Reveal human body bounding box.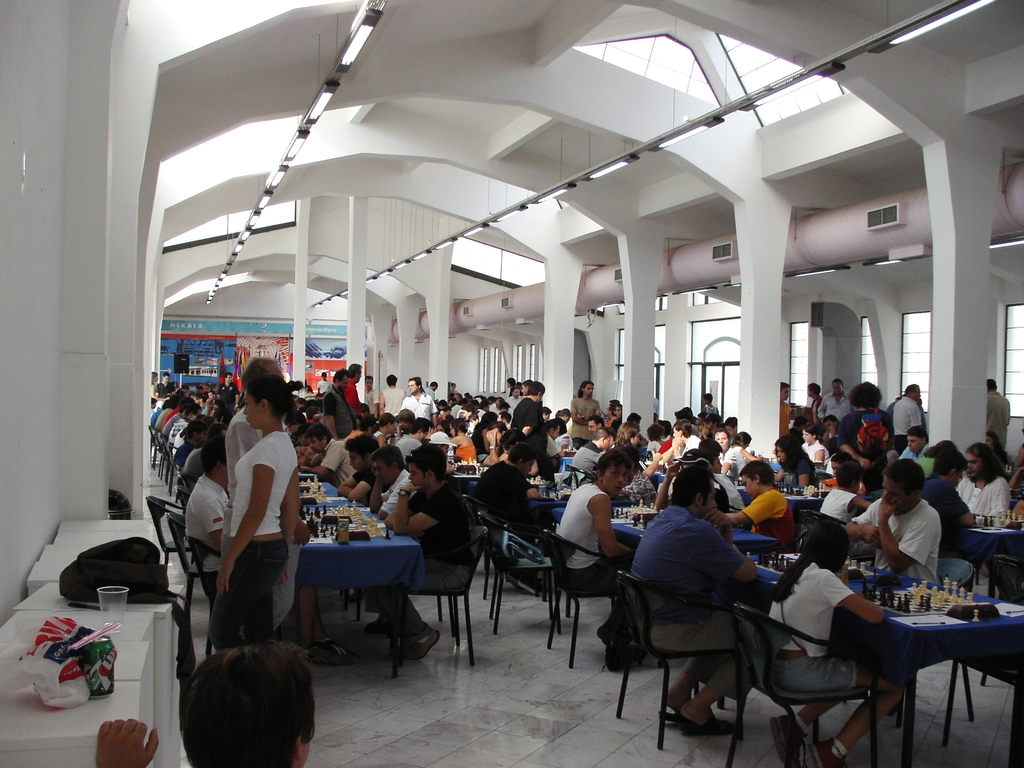
Revealed: box=[766, 561, 905, 767].
